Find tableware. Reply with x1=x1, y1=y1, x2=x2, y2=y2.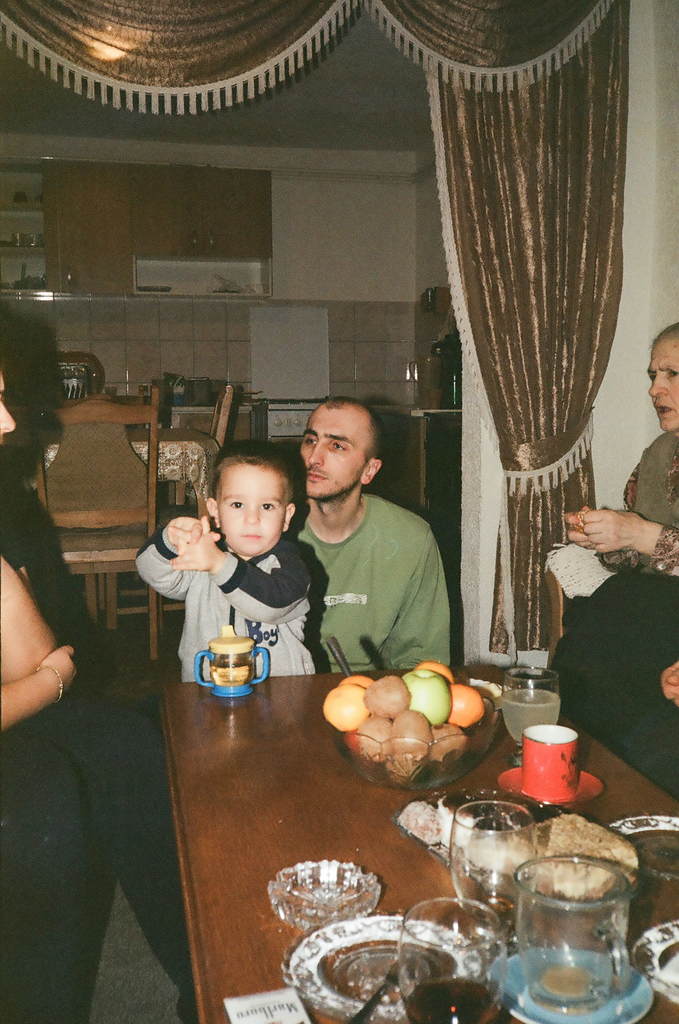
x1=631, y1=916, x2=678, y2=995.
